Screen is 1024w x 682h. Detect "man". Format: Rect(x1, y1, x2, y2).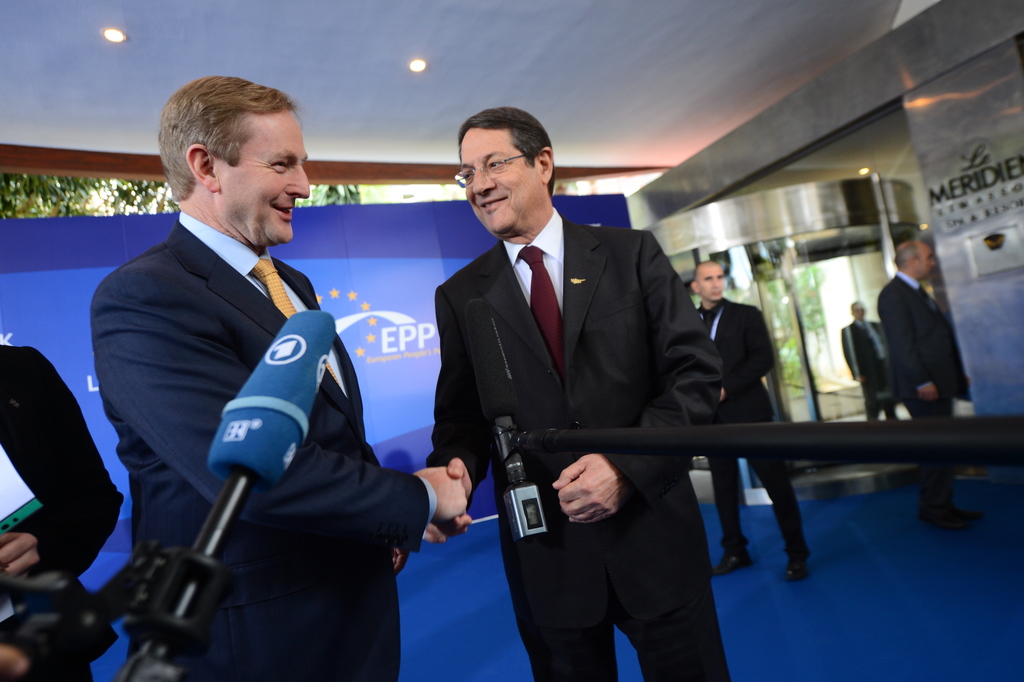
Rect(692, 260, 811, 584).
